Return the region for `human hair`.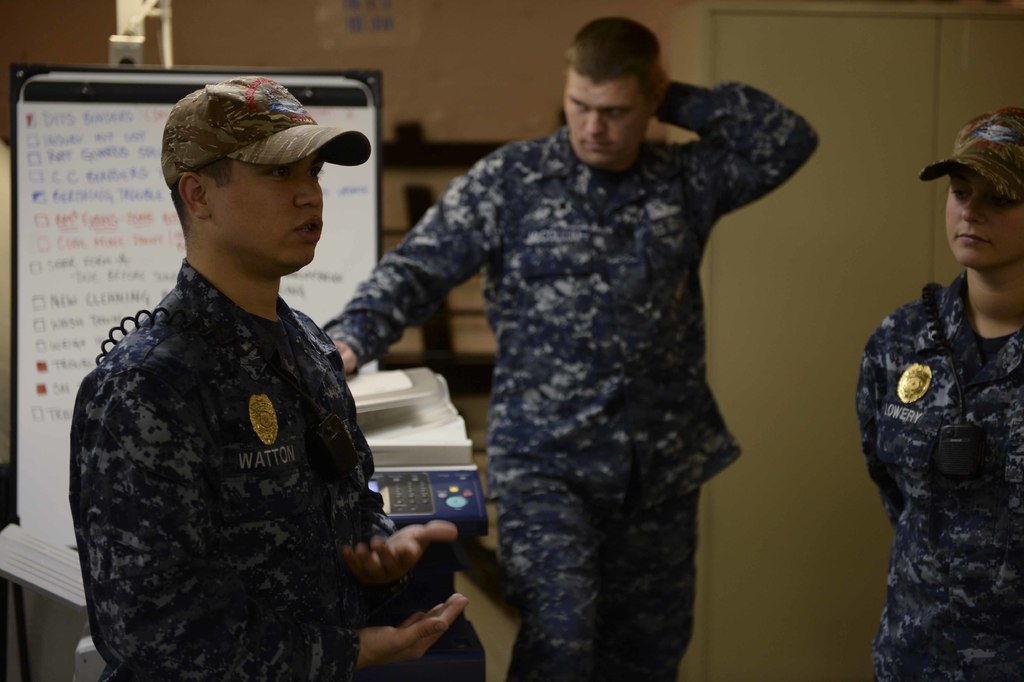
(169,155,230,230).
